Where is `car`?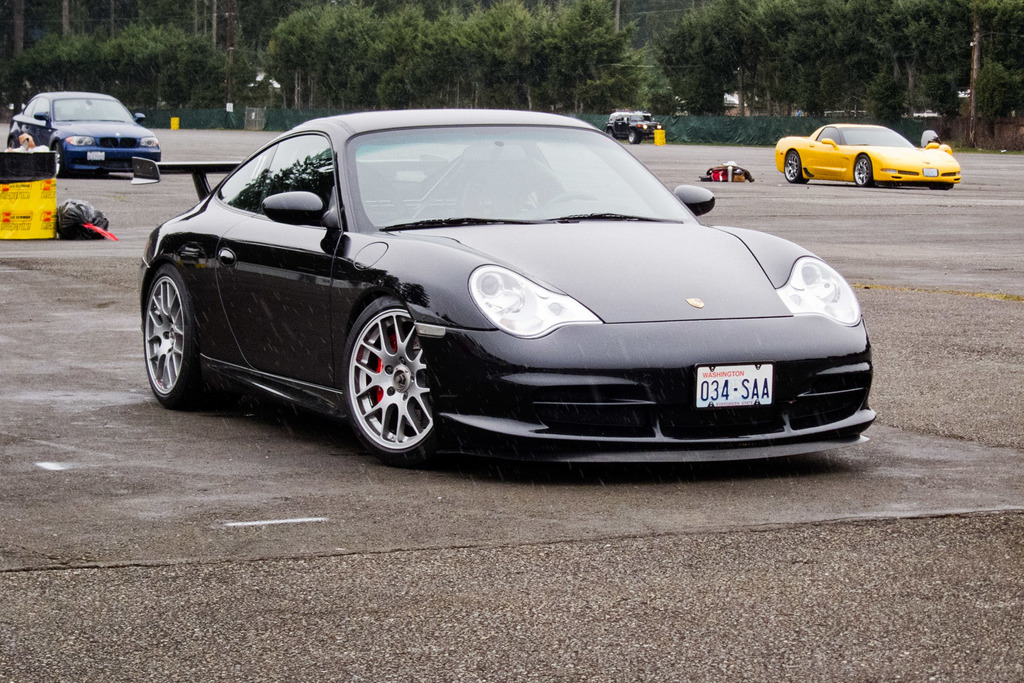
select_region(138, 107, 873, 462).
